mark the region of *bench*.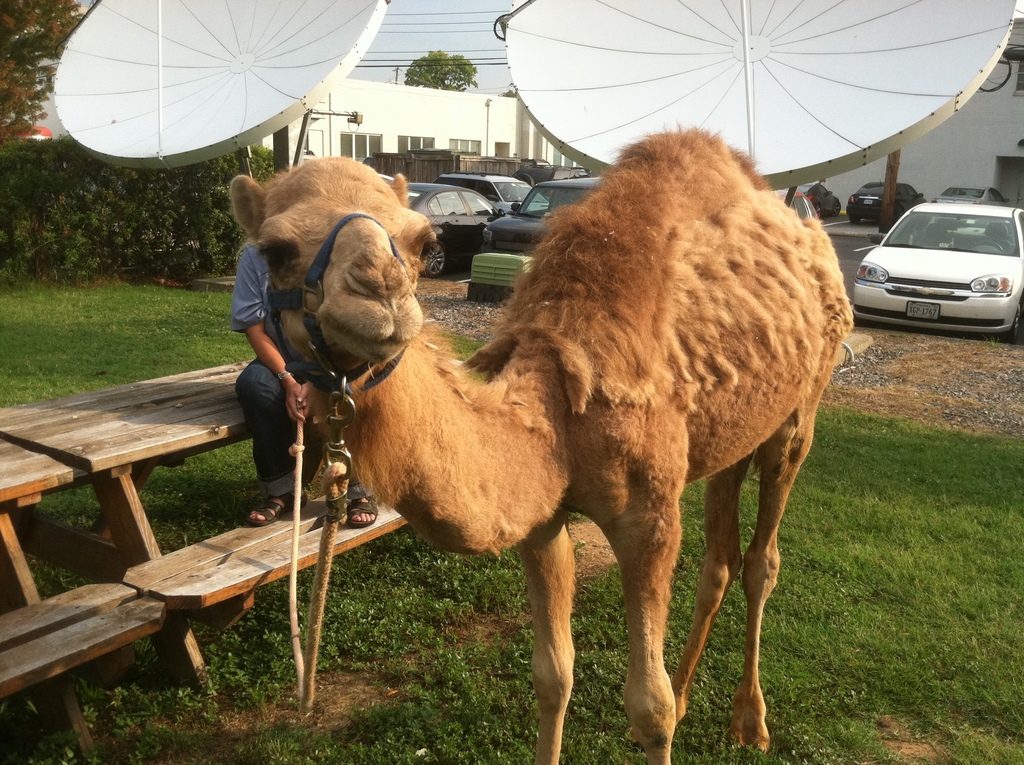
Region: x1=0 y1=351 x2=438 y2=764.
